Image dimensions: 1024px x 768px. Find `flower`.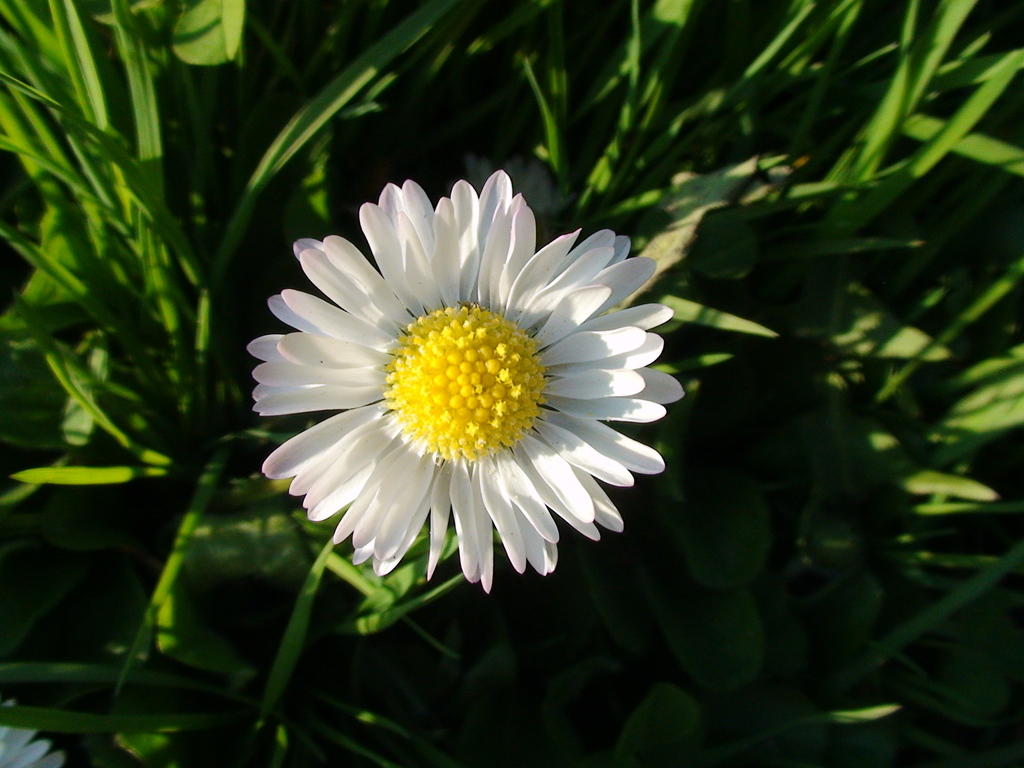
select_region(261, 182, 640, 604).
